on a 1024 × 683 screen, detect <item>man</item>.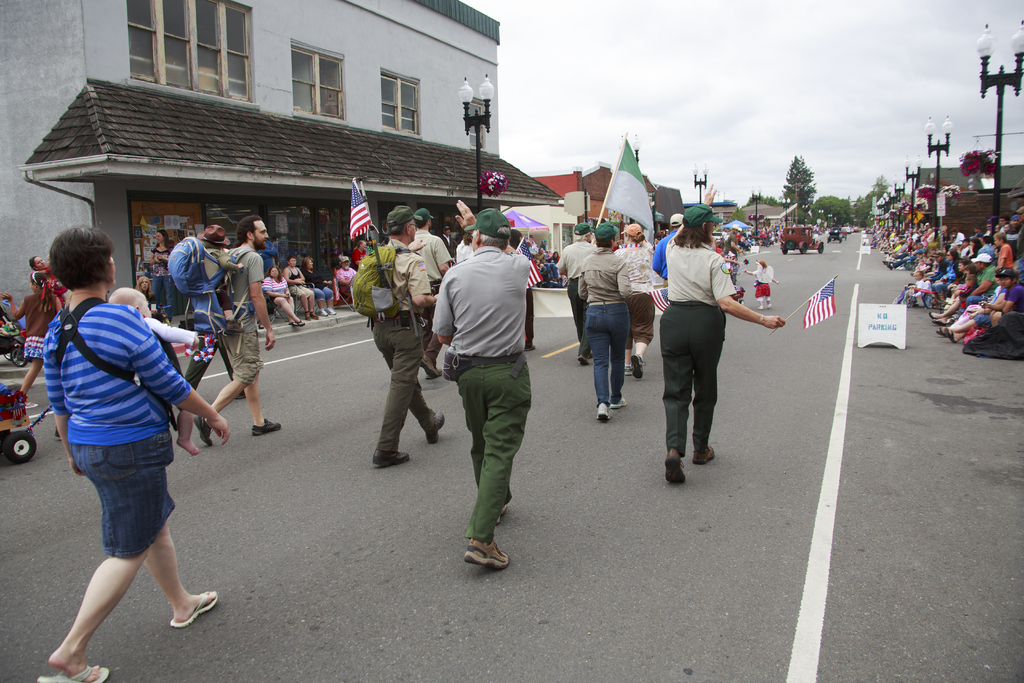
crop(536, 247, 552, 277).
